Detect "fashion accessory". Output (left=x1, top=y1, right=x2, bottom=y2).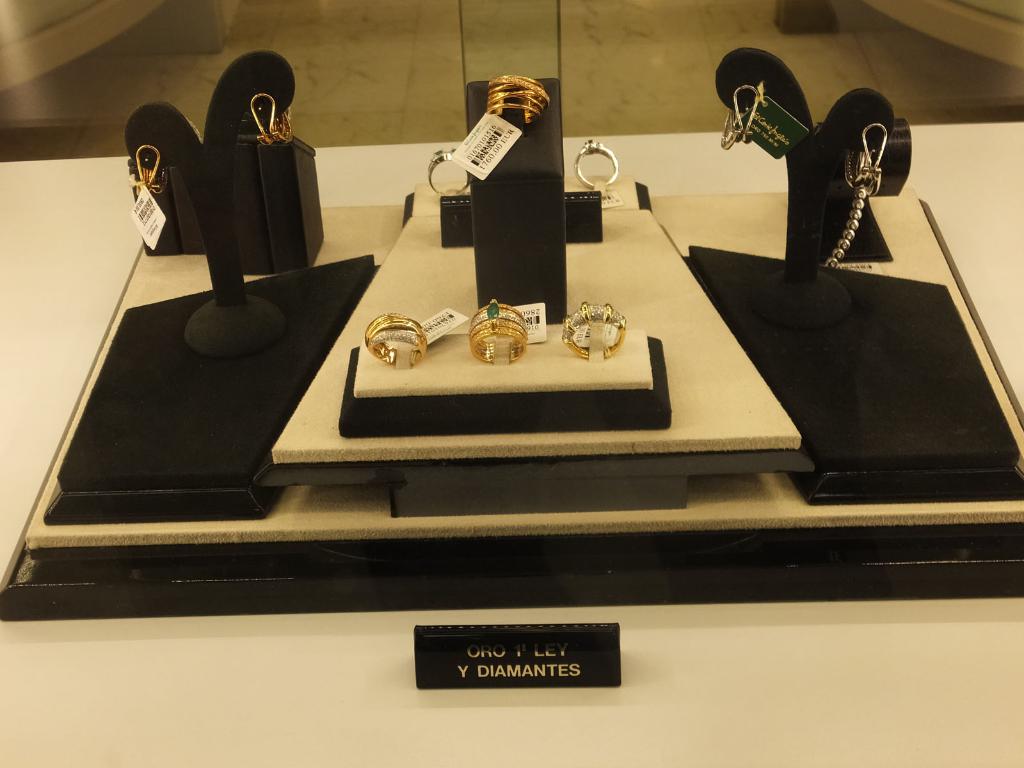
(left=426, top=149, right=474, bottom=197).
